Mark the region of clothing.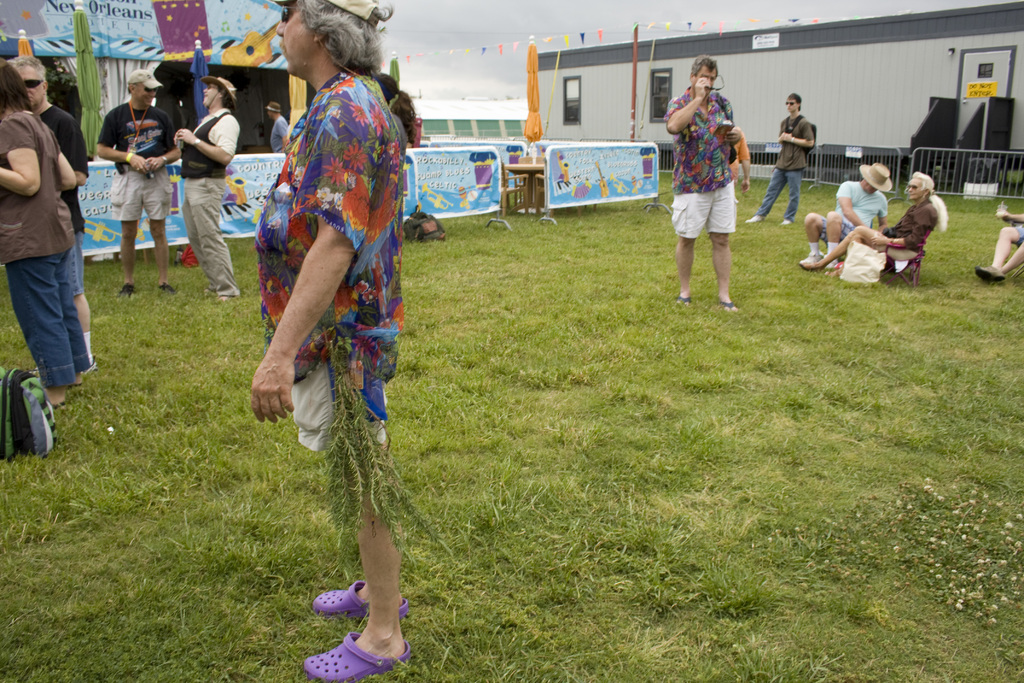
Region: bbox(666, 94, 726, 245).
